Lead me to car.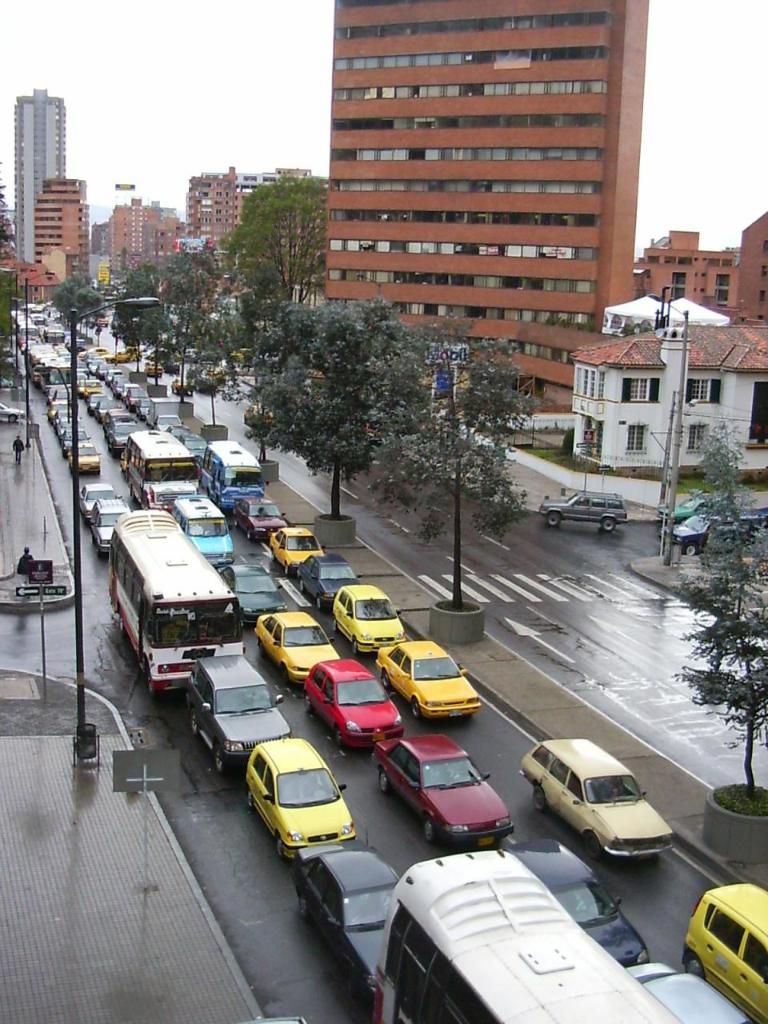
Lead to bbox=[363, 637, 485, 722].
